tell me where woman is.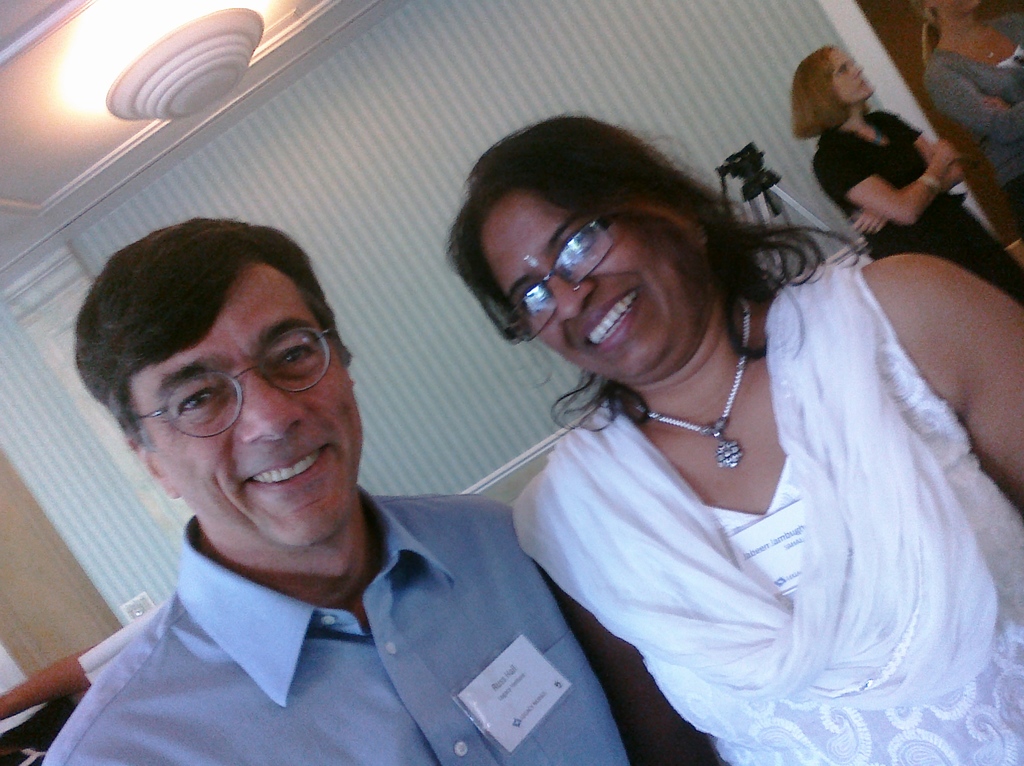
woman is at 919:0:1023:232.
